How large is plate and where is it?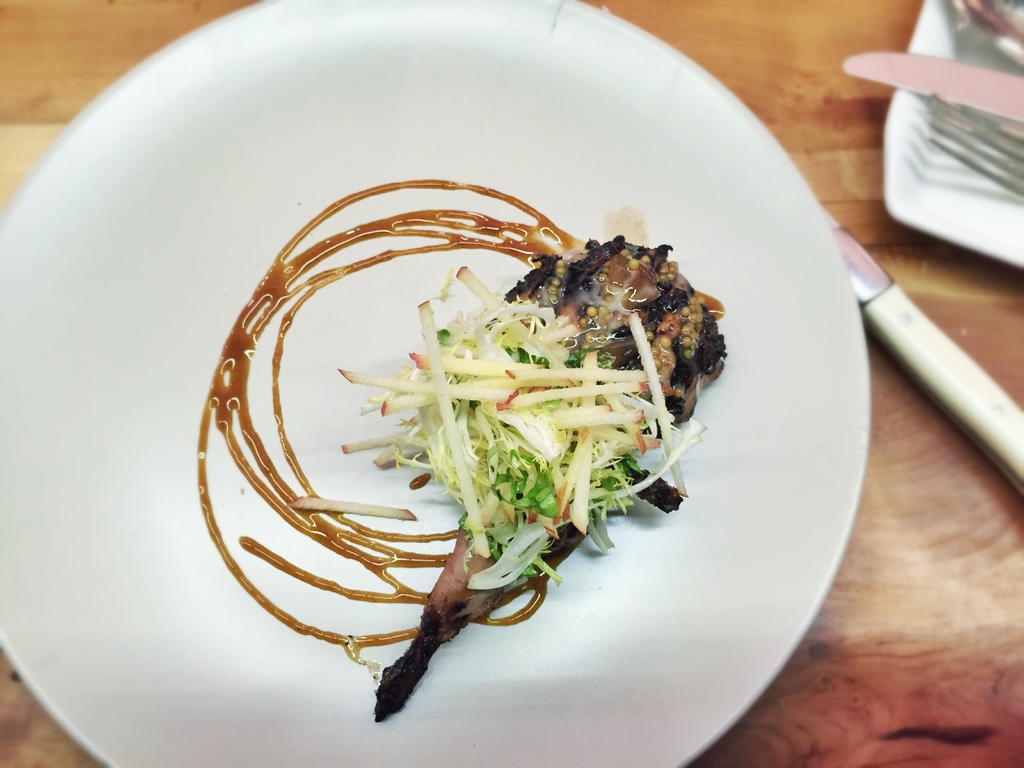
Bounding box: x1=881 y1=0 x2=1023 y2=272.
